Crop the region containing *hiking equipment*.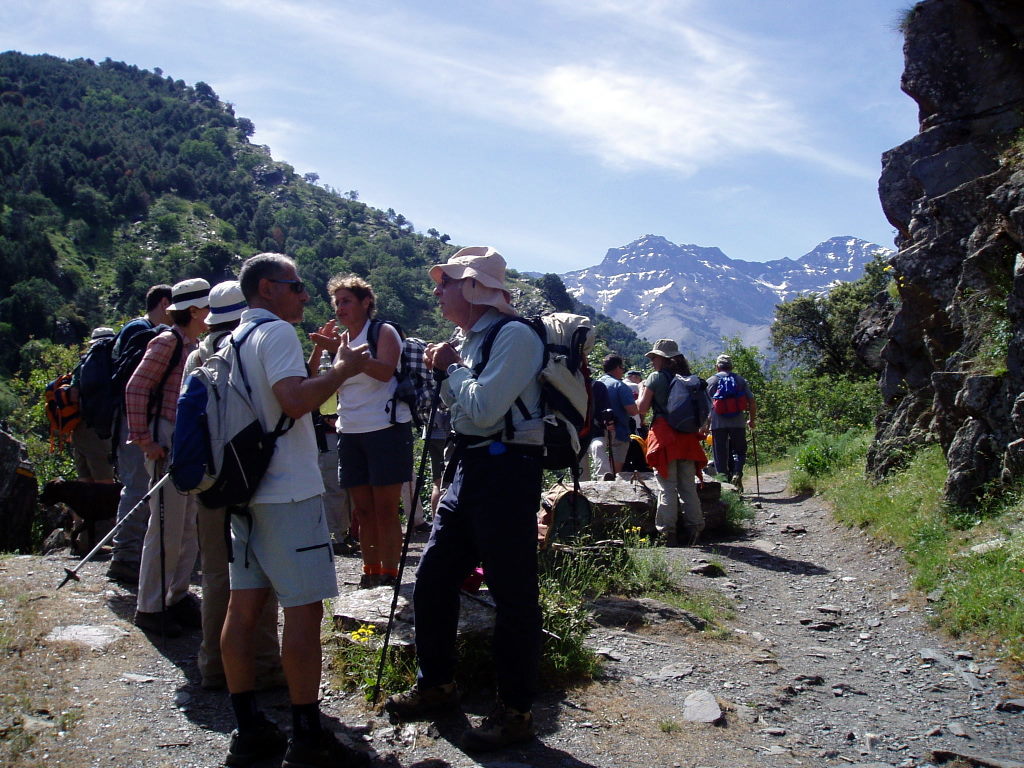
Crop region: [41,366,90,461].
